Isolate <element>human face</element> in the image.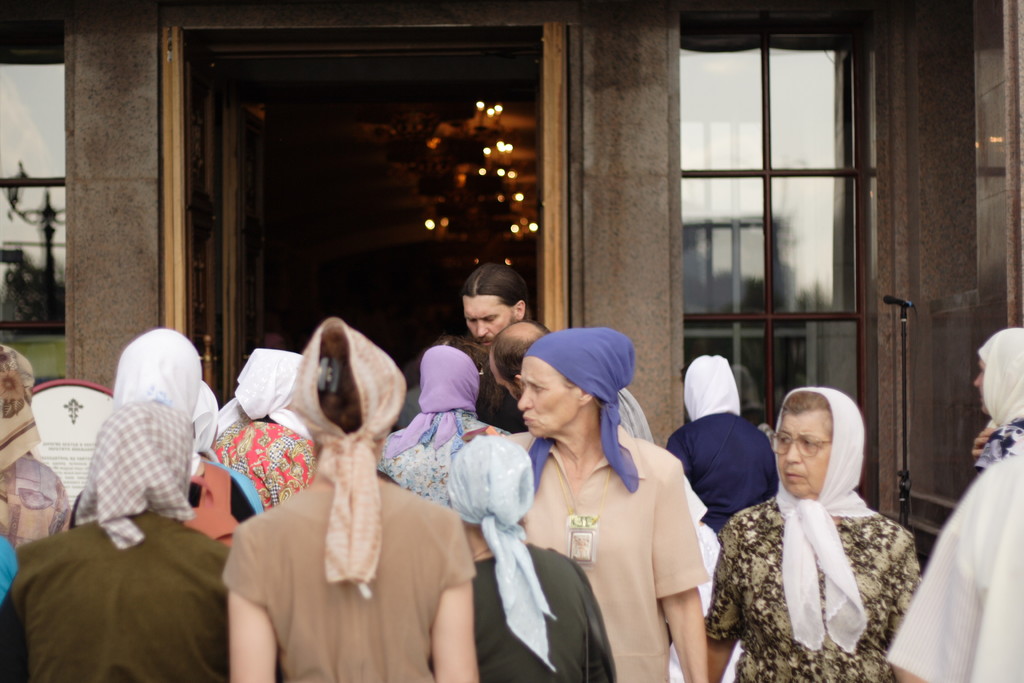
Isolated region: (775, 411, 828, 498).
